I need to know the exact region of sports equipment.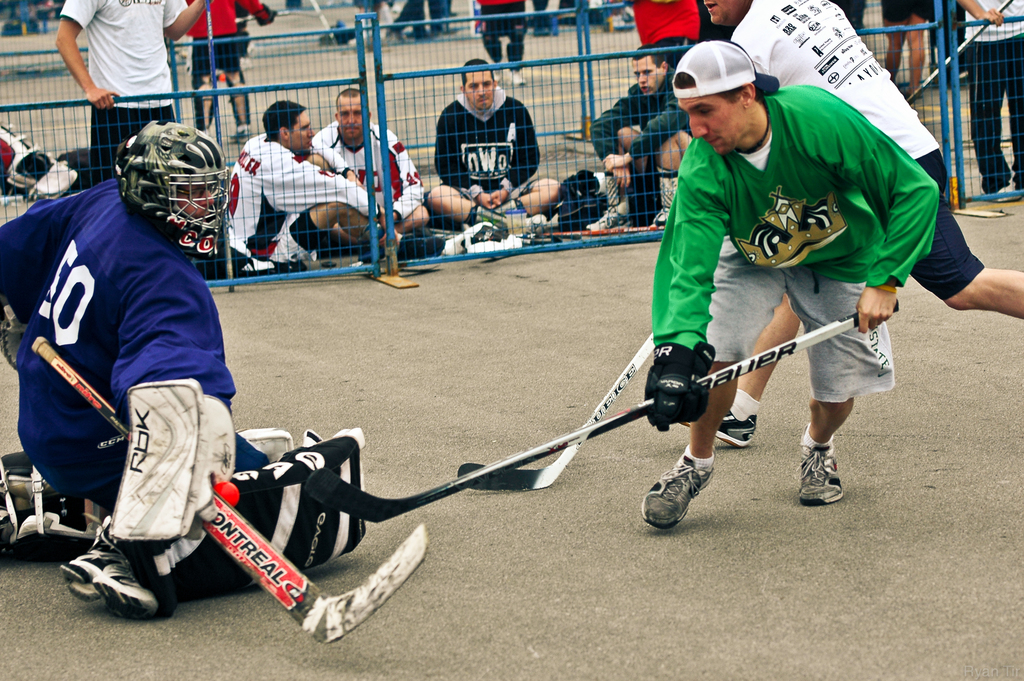
Region: x1=683 y1=407 x2=756 y2=447.
